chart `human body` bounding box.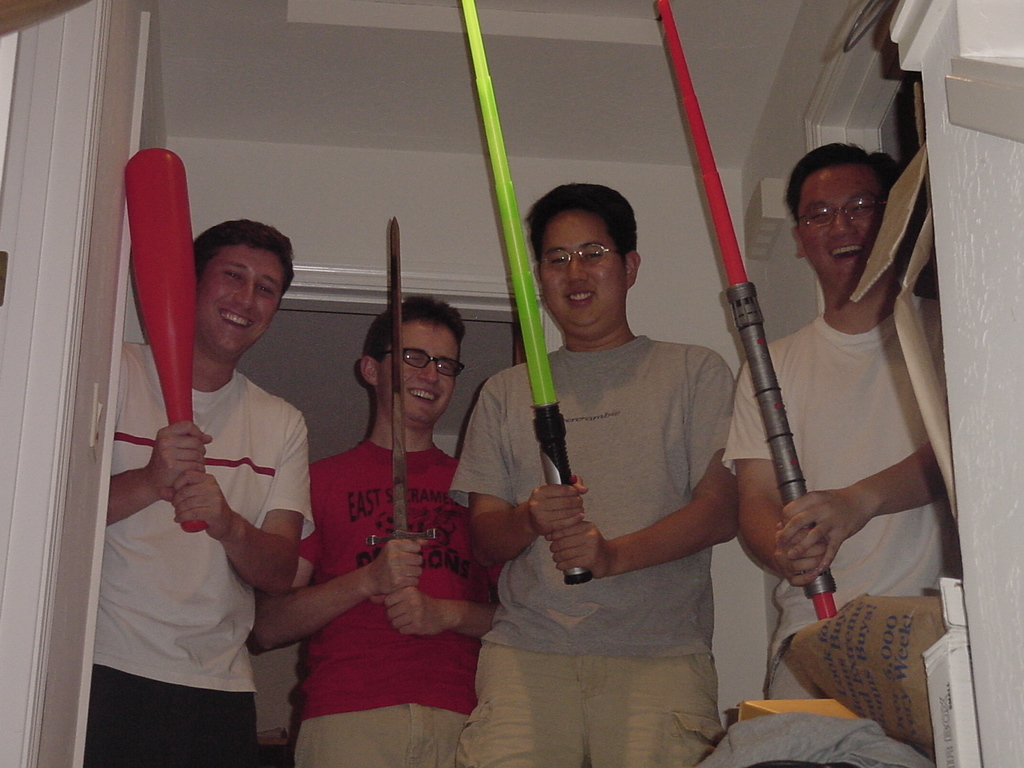
Charted: select_region(719, 297, 940, 707).
